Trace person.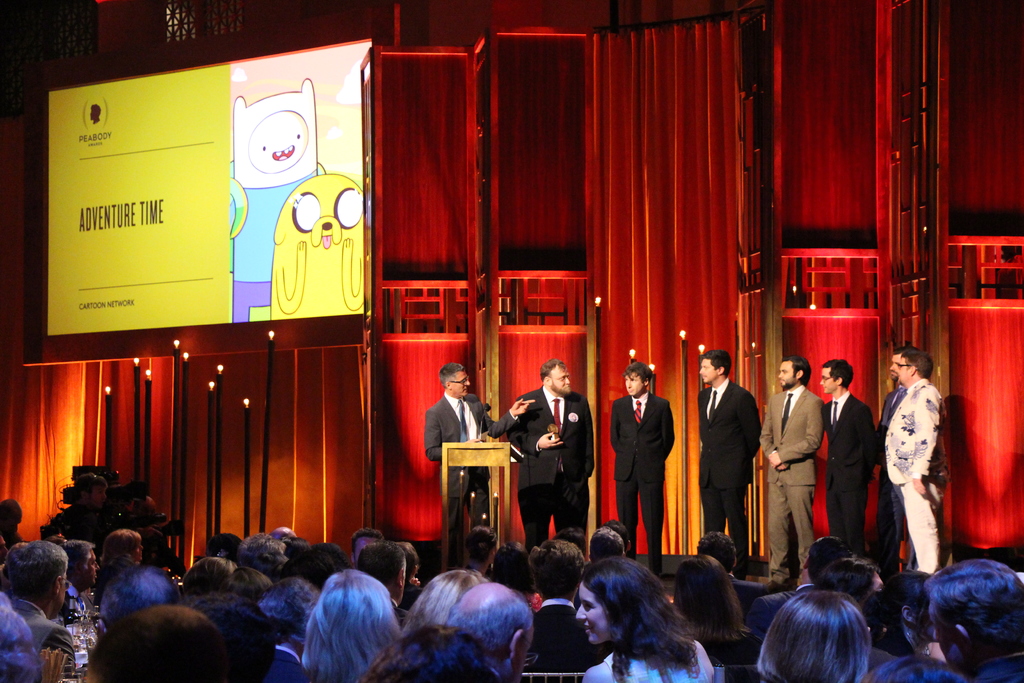
Traced to pyautogui.locateOnScreen(871, 346, 915, 577).
